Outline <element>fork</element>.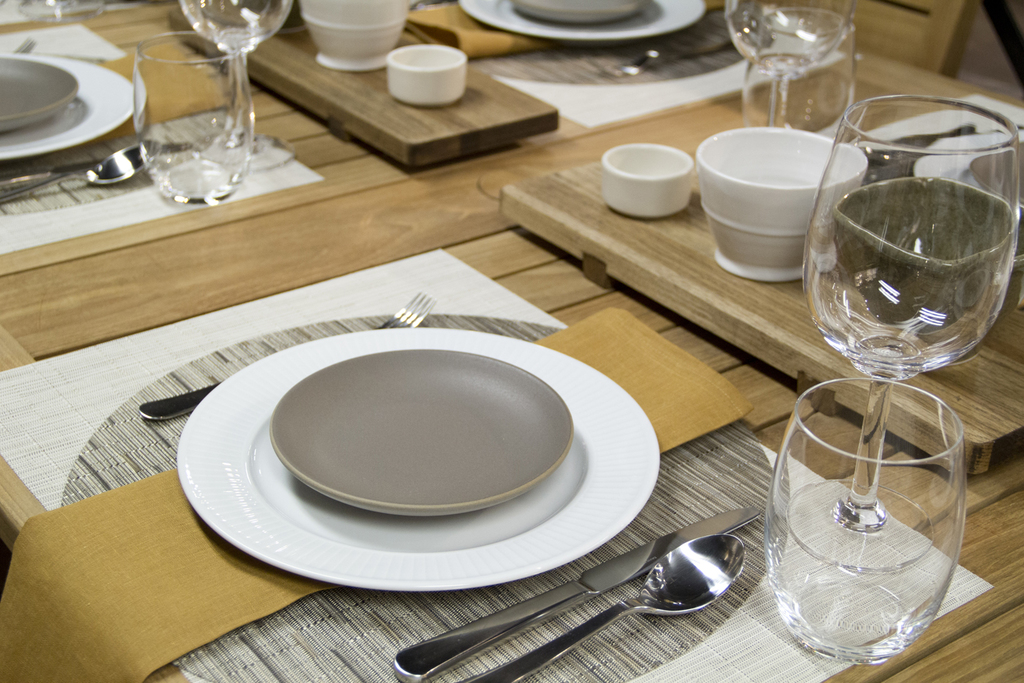
Outline: box=[139, 289, 436, 418].
